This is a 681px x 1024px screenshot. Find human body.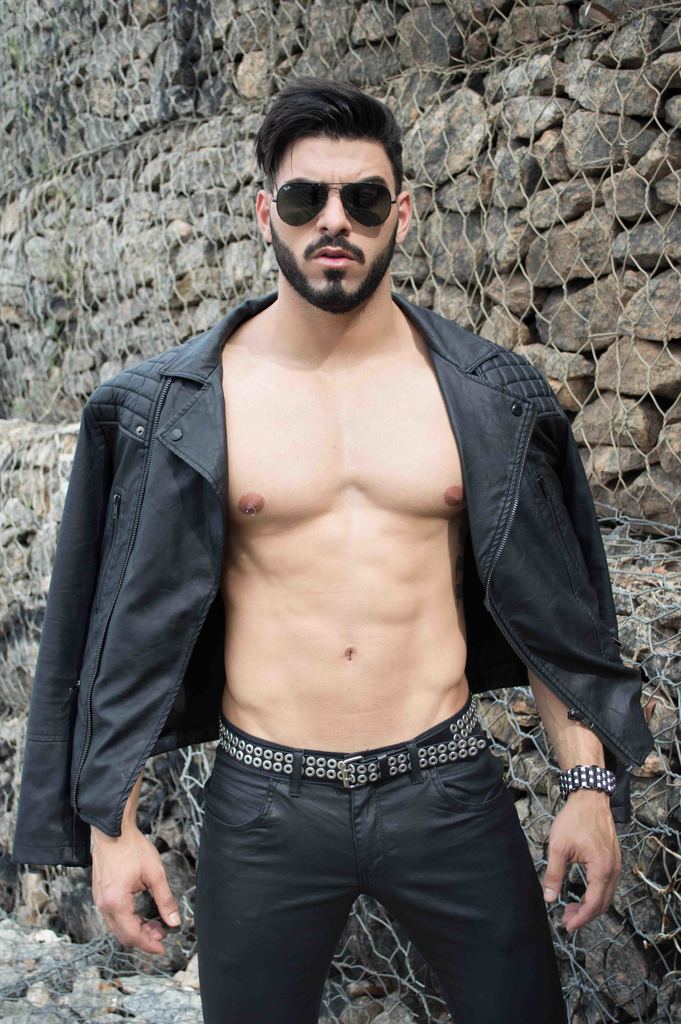
Bounding box: locate(3, 75, 654, 1023).
